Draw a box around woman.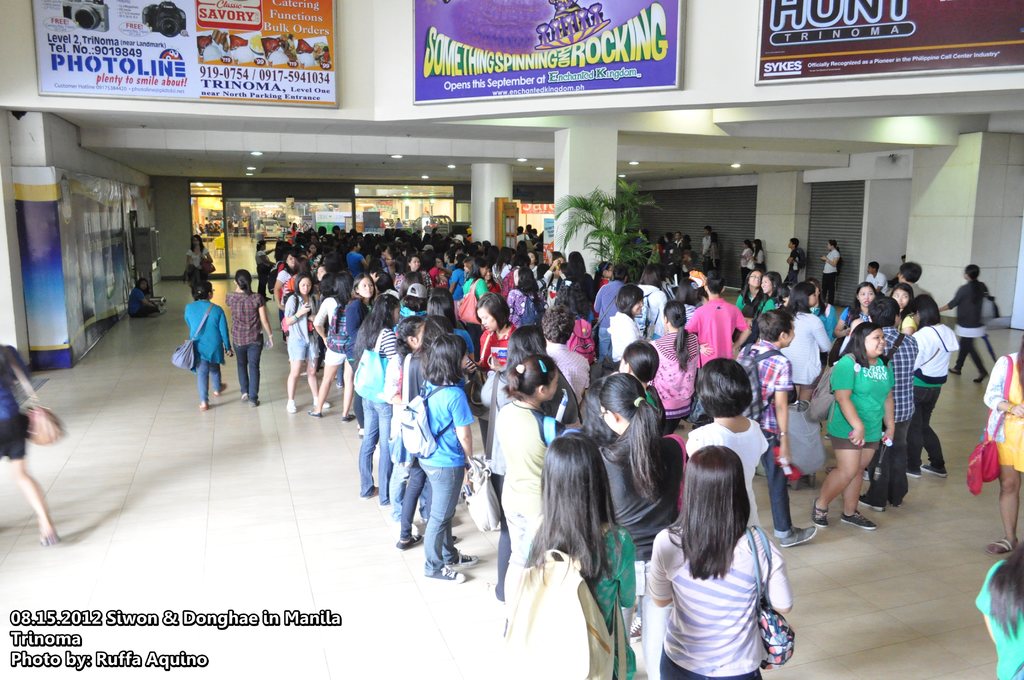
x1=748, y1=239, x2=765, y2=275.
